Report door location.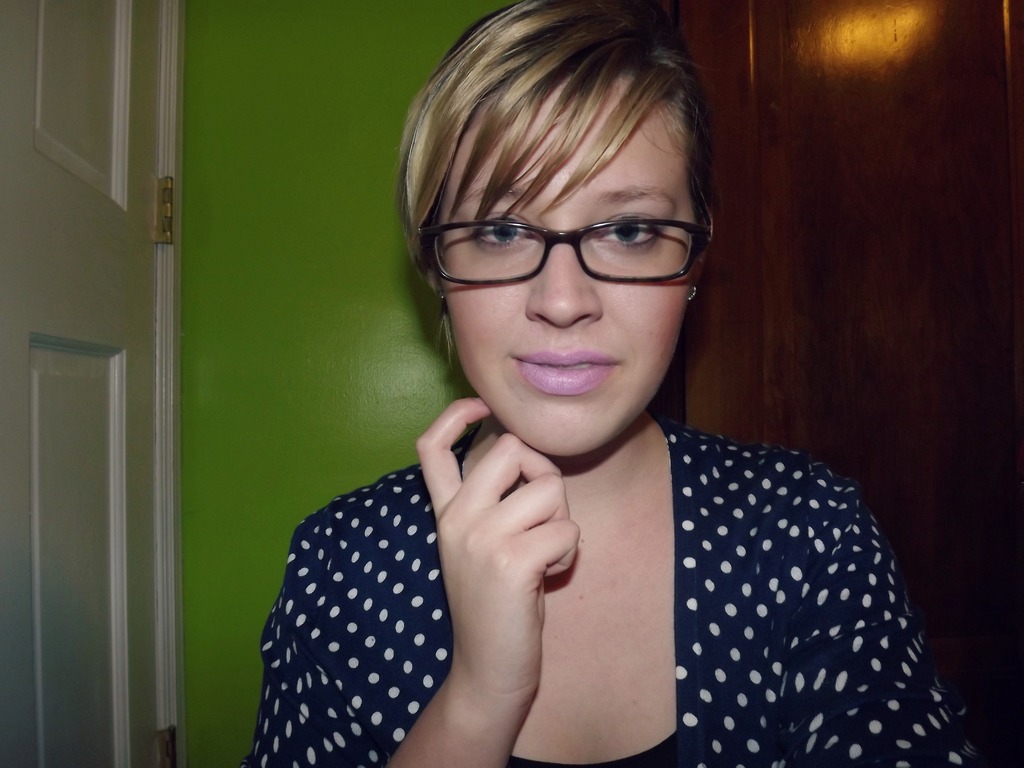
Report: [0,0,194,767].
